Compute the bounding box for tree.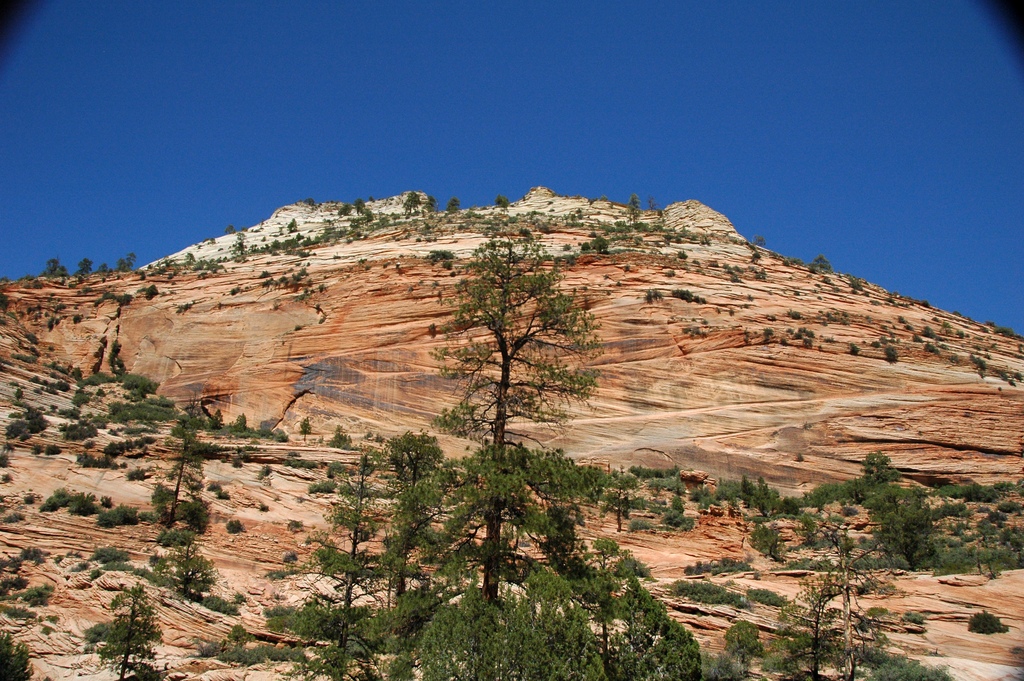
crop(877, 484, 939, 586).
